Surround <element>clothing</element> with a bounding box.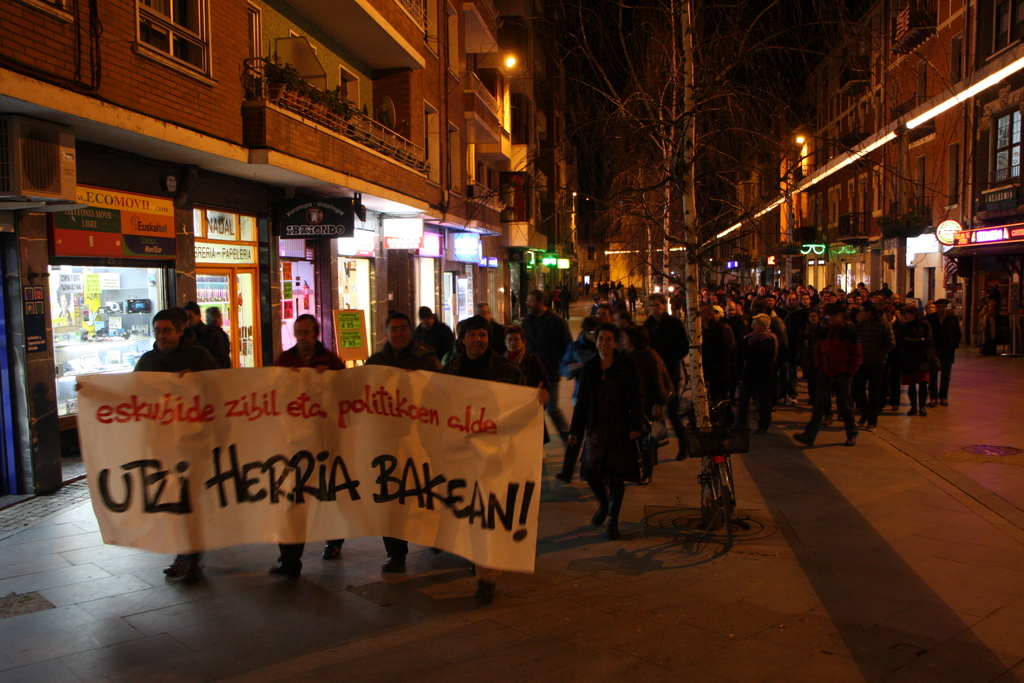
rect(566, 347, 645, 511).
